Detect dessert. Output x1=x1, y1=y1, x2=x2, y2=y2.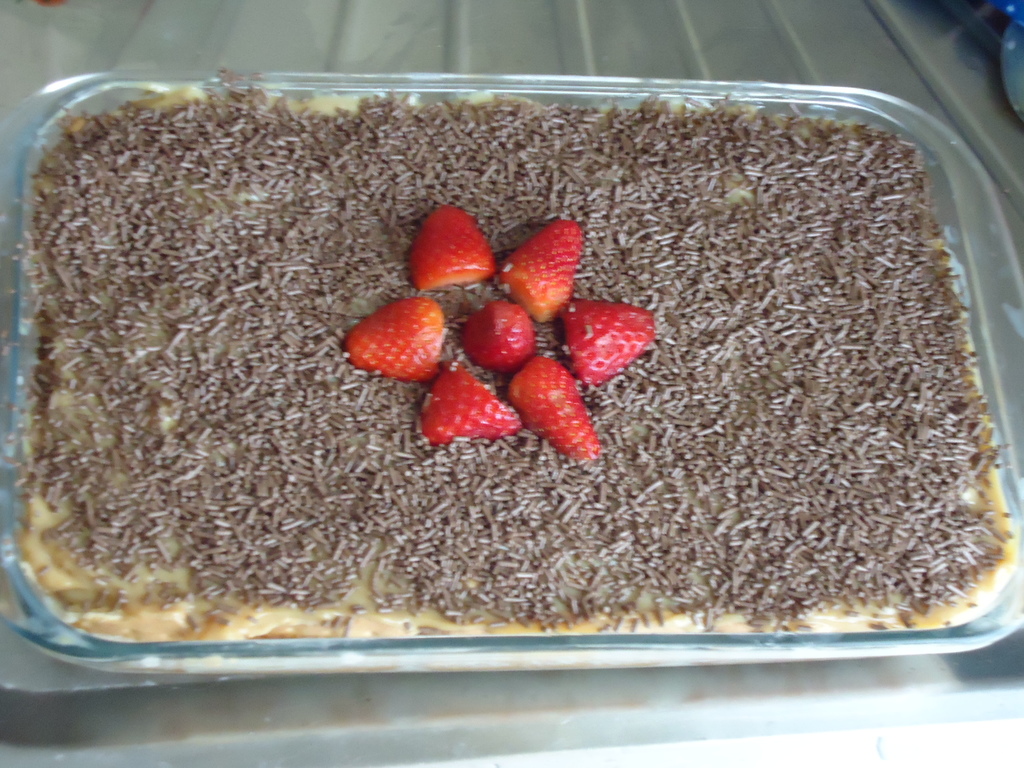
x1=0, y1=88, x2=1023, y2=682.
